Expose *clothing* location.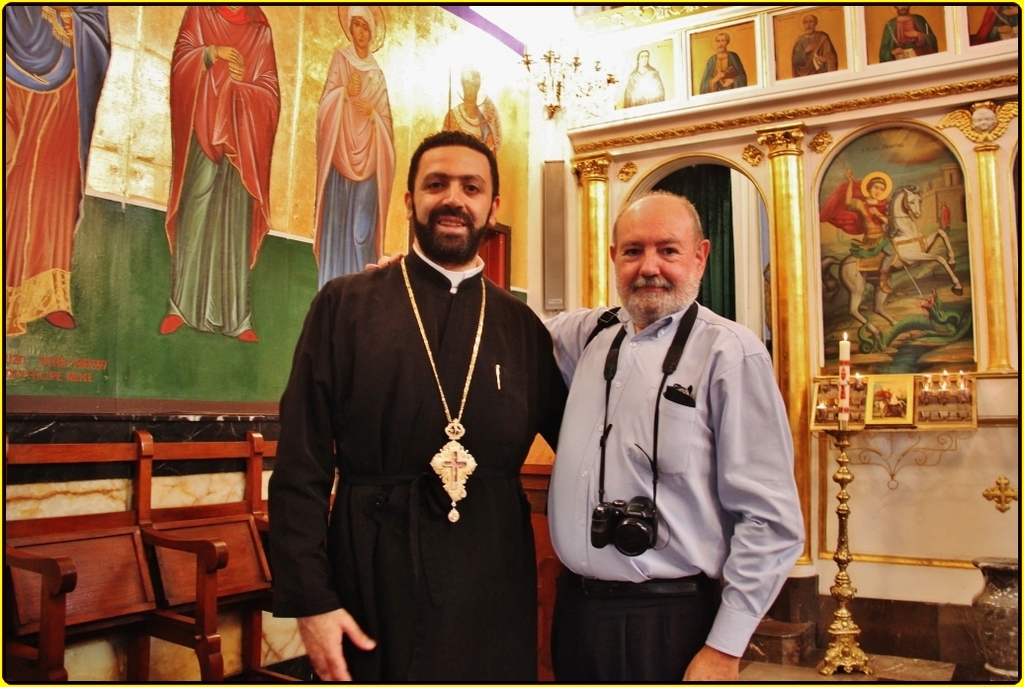
Exposed at [795,34,834,75].
